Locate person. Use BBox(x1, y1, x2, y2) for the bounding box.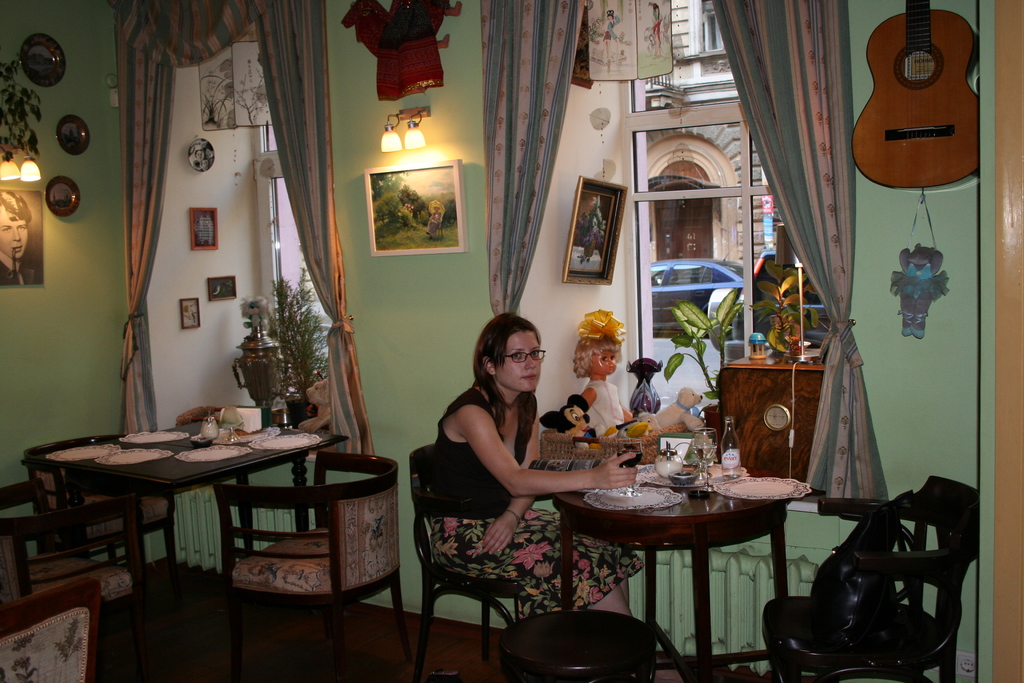
BBox(428, 315, 639, 618).
